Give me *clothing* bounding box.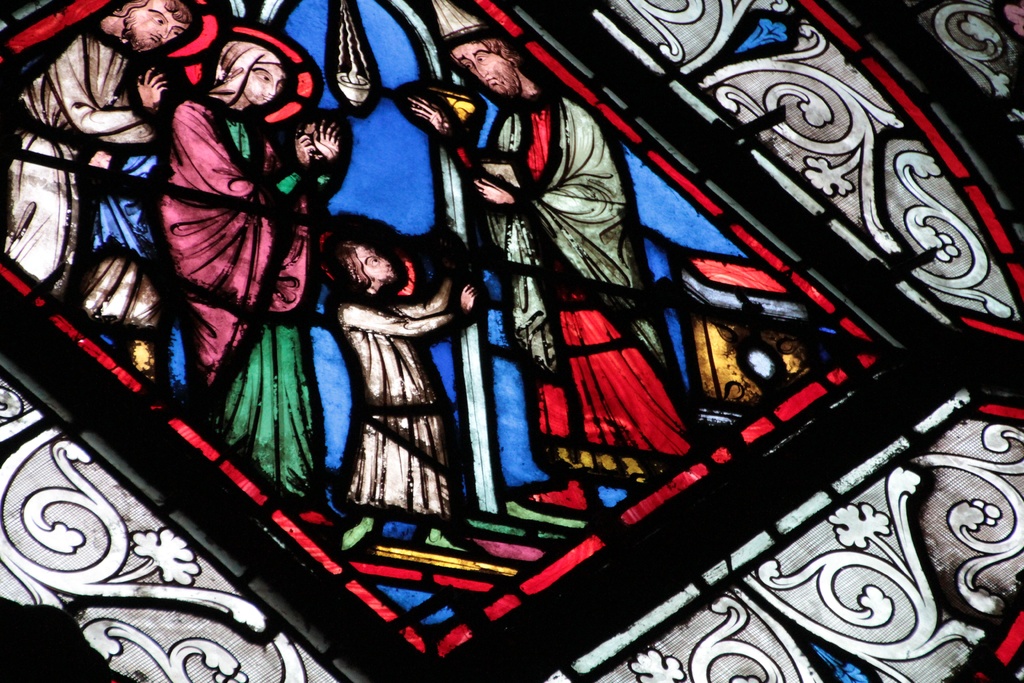
{"x1": 152, "y1": 115, "x2": 308, "y2": 508}.
